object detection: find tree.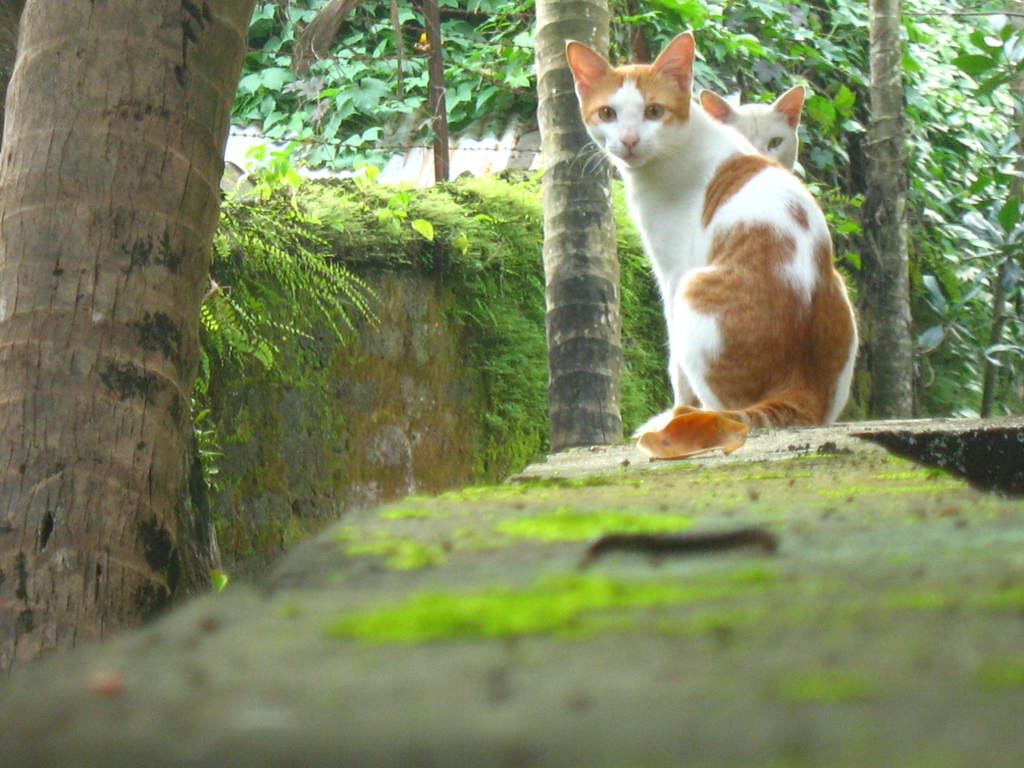
bbox=(543, 0, 632, 449).
